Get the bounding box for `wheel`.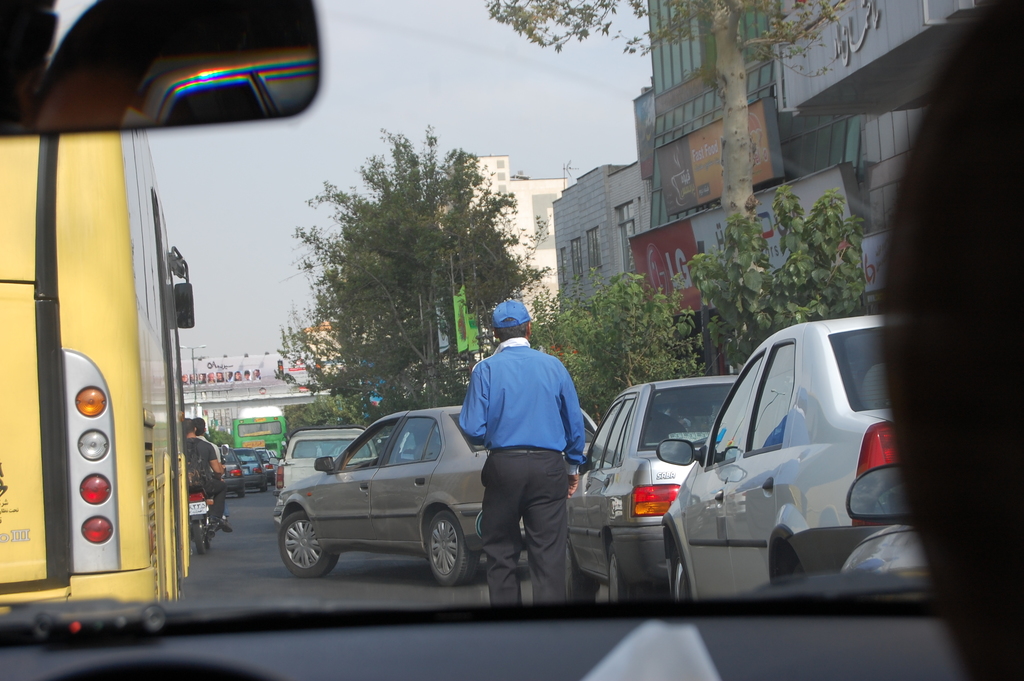
[260,483,266,489].
